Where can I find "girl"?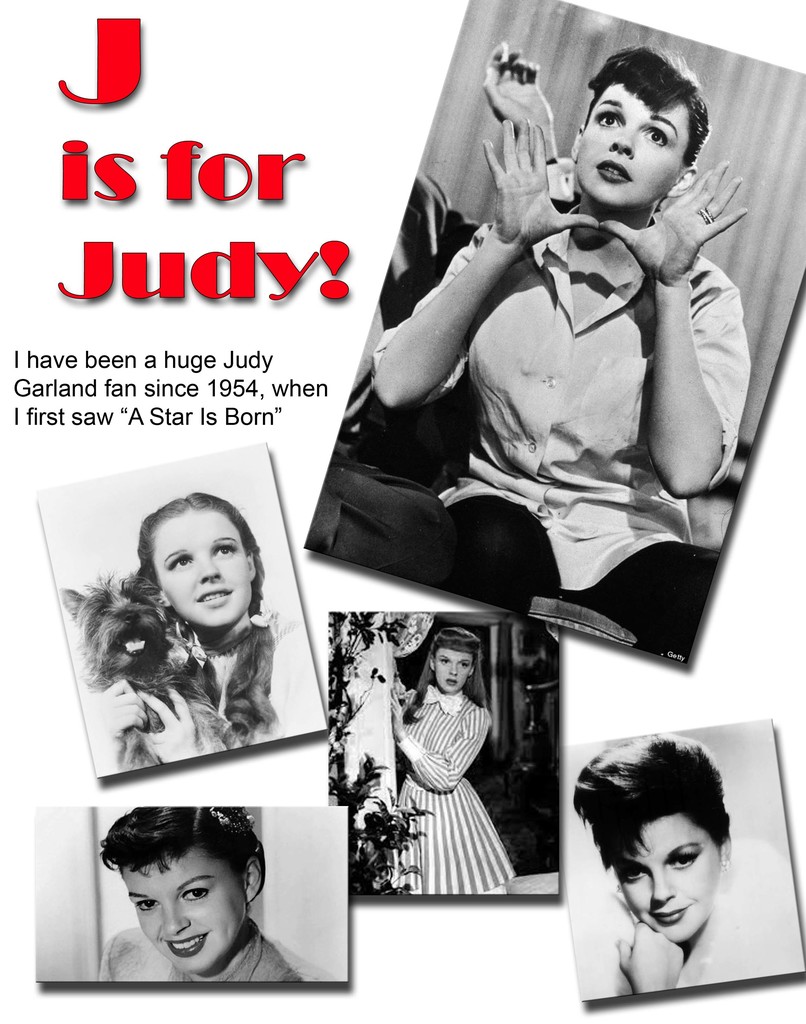
You can find it at [x1=96, y1=805, x2=333, y2=982].
